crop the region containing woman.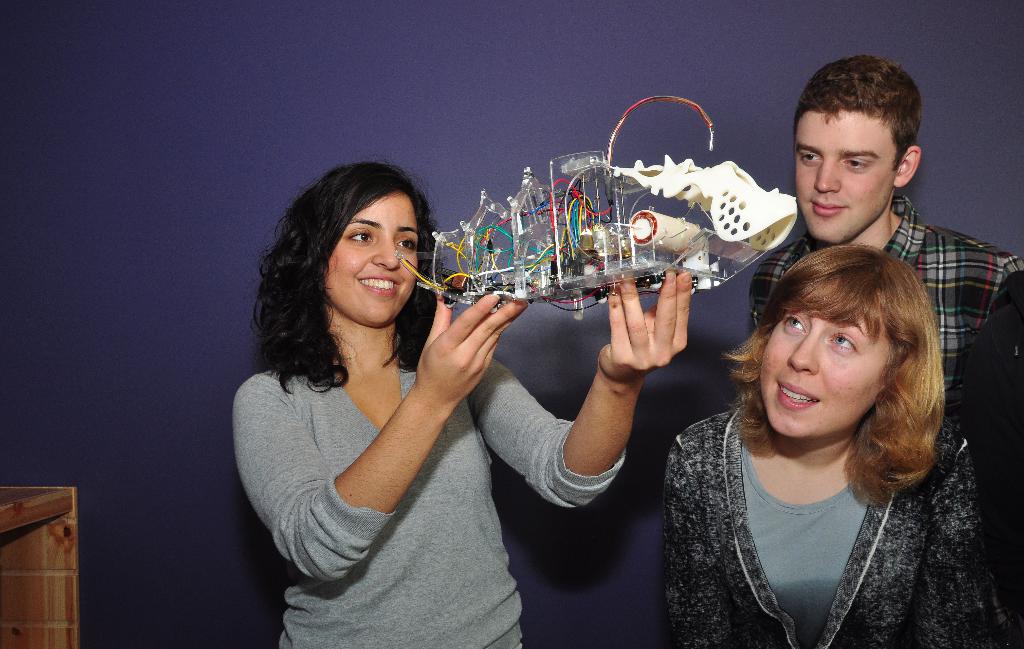
Crop region: Rect(660, 242, 989, 648).
